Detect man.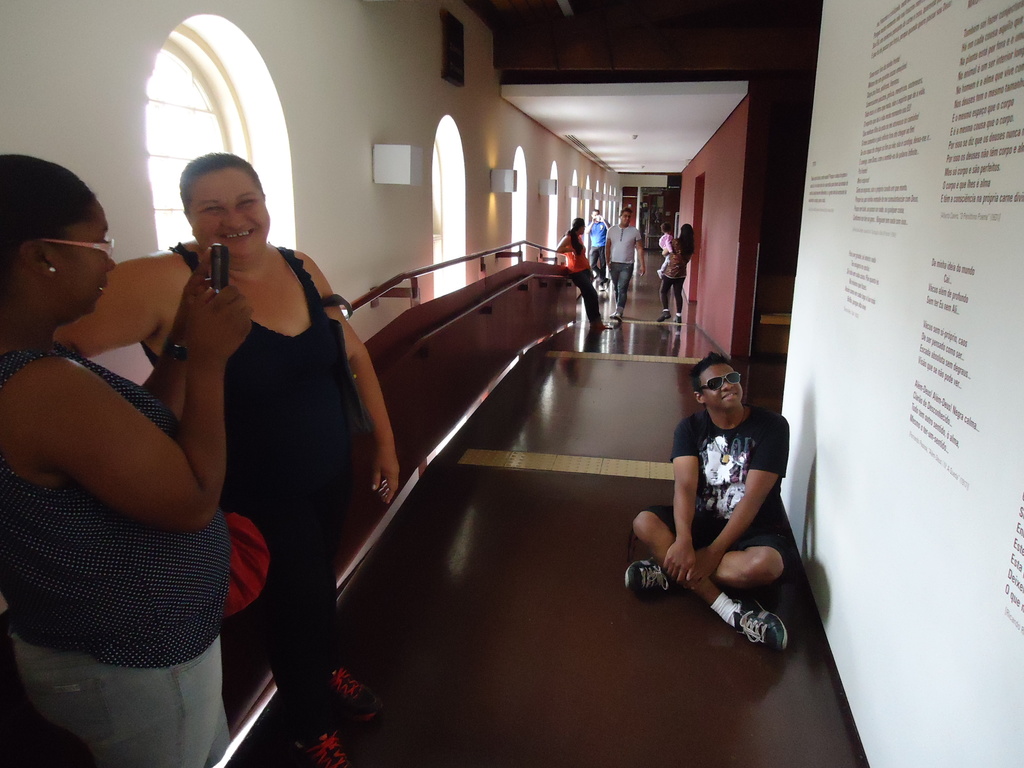
Detected at [x1=604, y1=210, x2=646, y2=323].
